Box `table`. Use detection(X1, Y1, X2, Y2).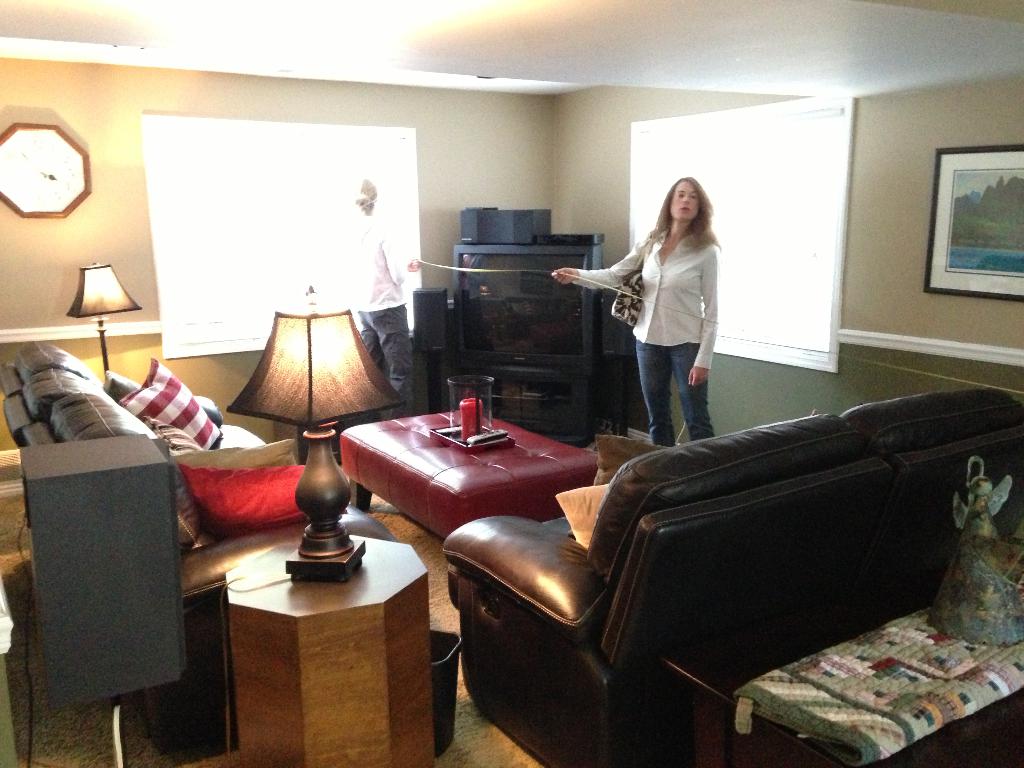
detection(339, 406, 598, 540).
